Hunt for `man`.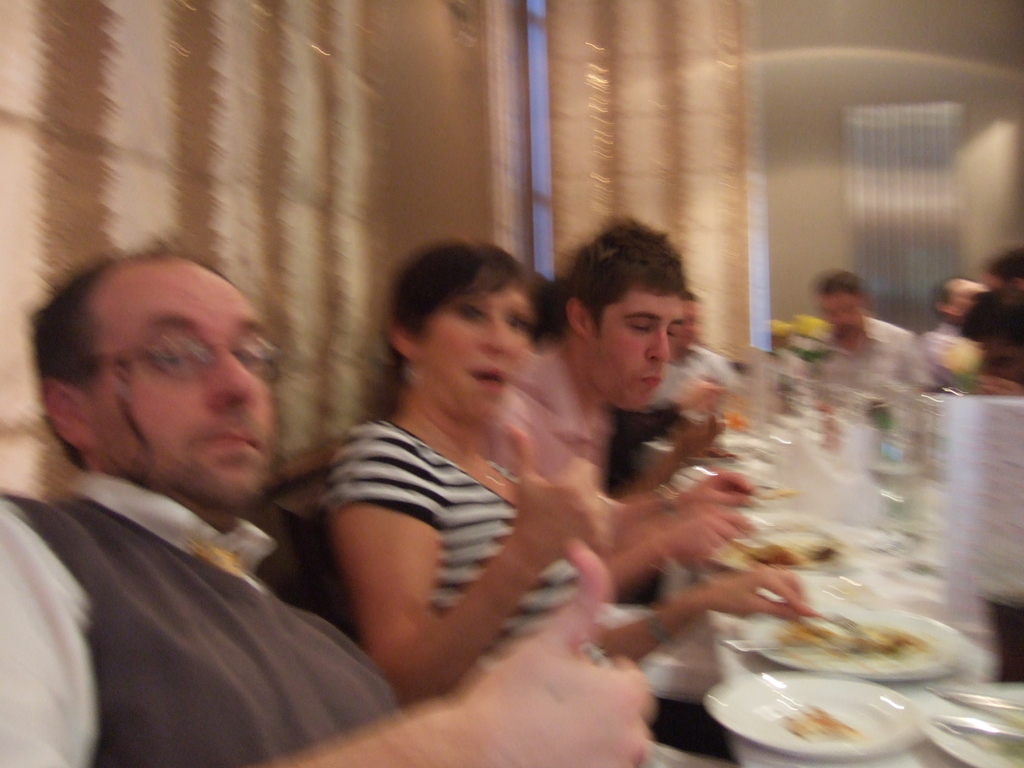
Hunted down at 978,248,1023,291.
